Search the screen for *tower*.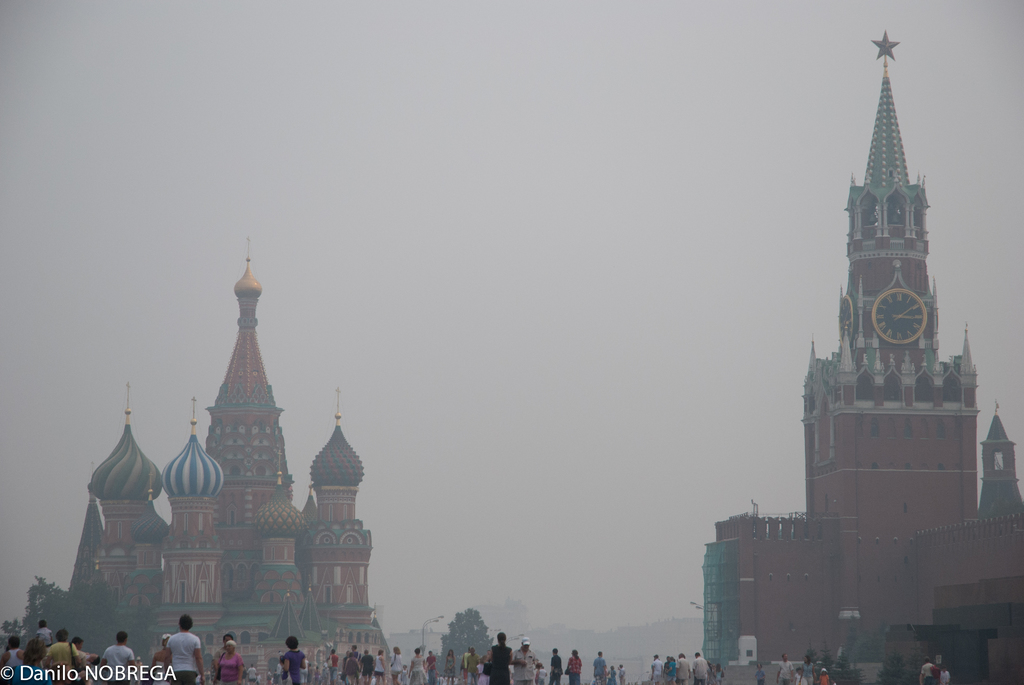
Found at left=801, top=22, right=979, bottom=548.
